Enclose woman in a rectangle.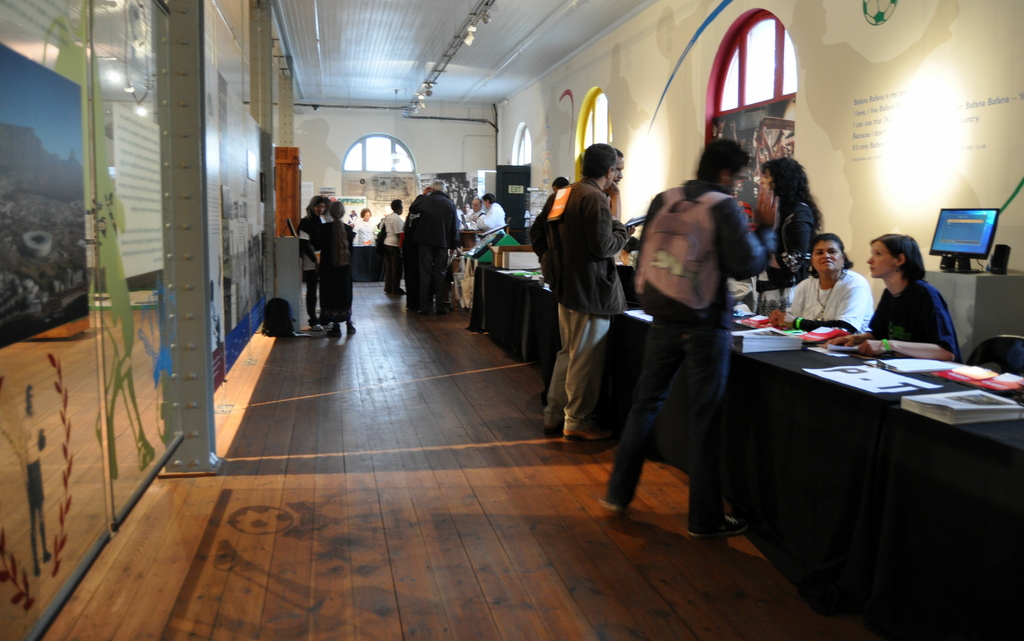
left=355, top=205, right=375, bottom=244.
